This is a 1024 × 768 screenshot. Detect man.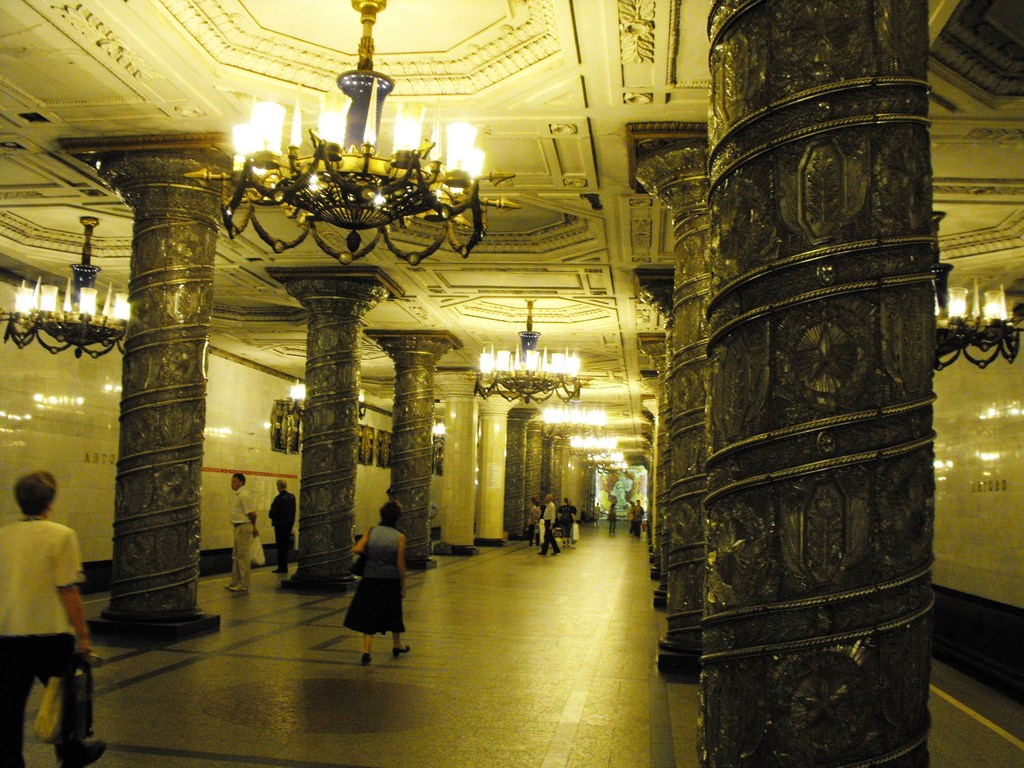
bbox=[559, 500, 572, 547].
